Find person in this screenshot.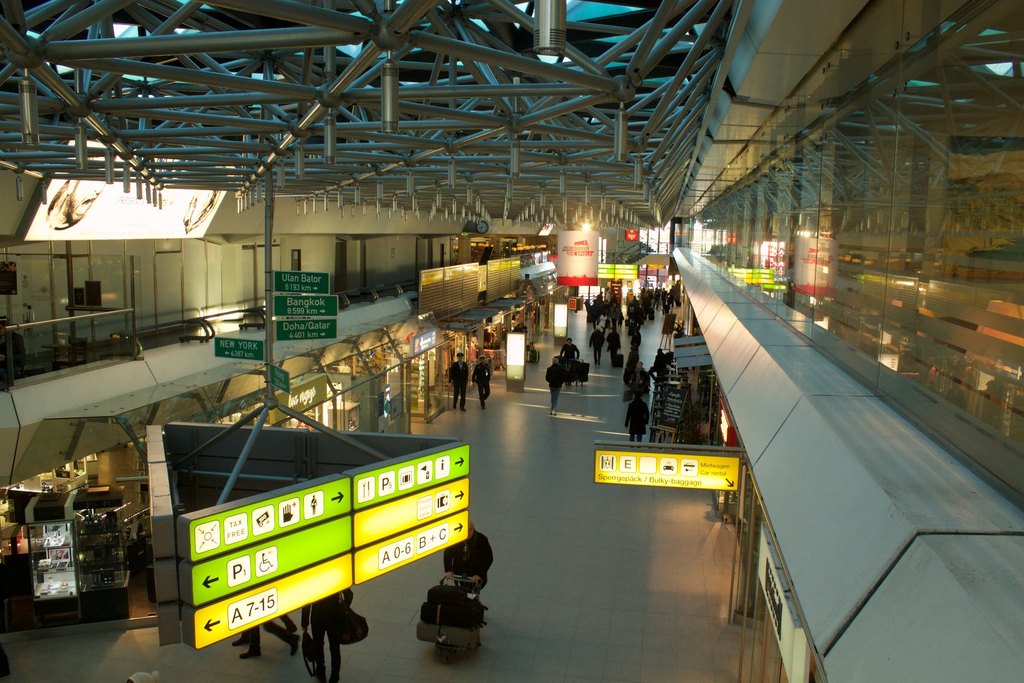
The bounding box for person is 545:355:566:415.
